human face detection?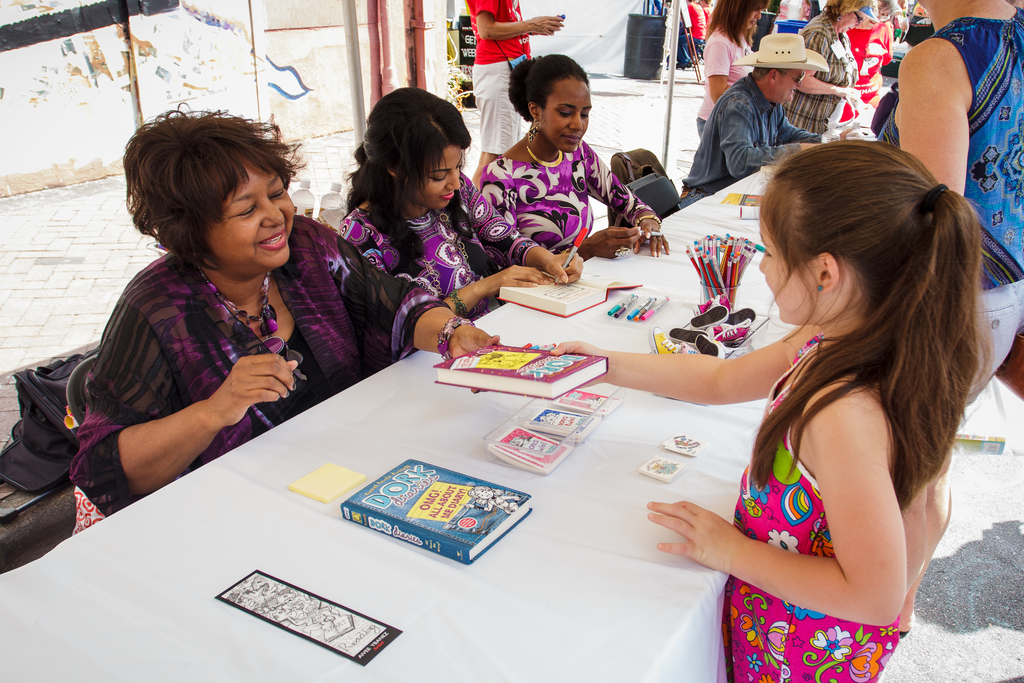
BBox(755, 213, 805, 331)
